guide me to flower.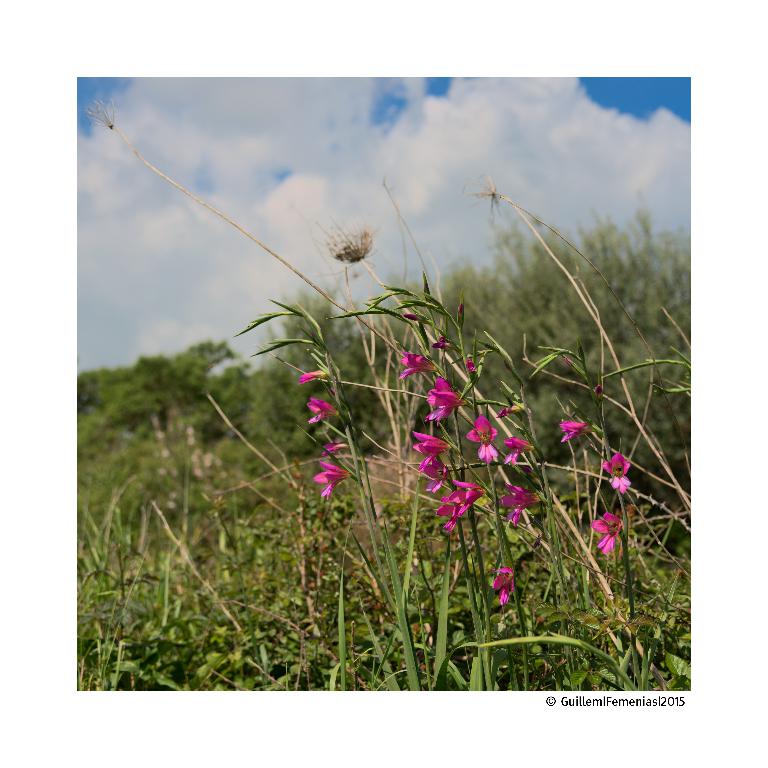
Guidance: BBox(433, 480, 482, 537).
